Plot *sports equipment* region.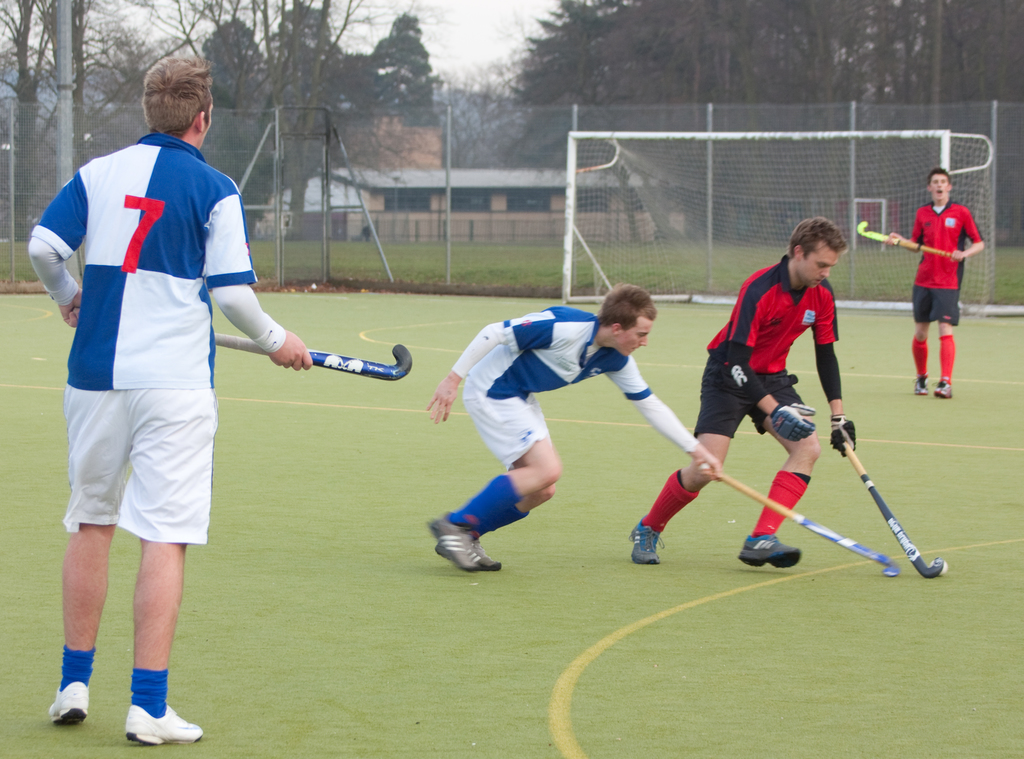
Plotted at (631,528,665,569).
